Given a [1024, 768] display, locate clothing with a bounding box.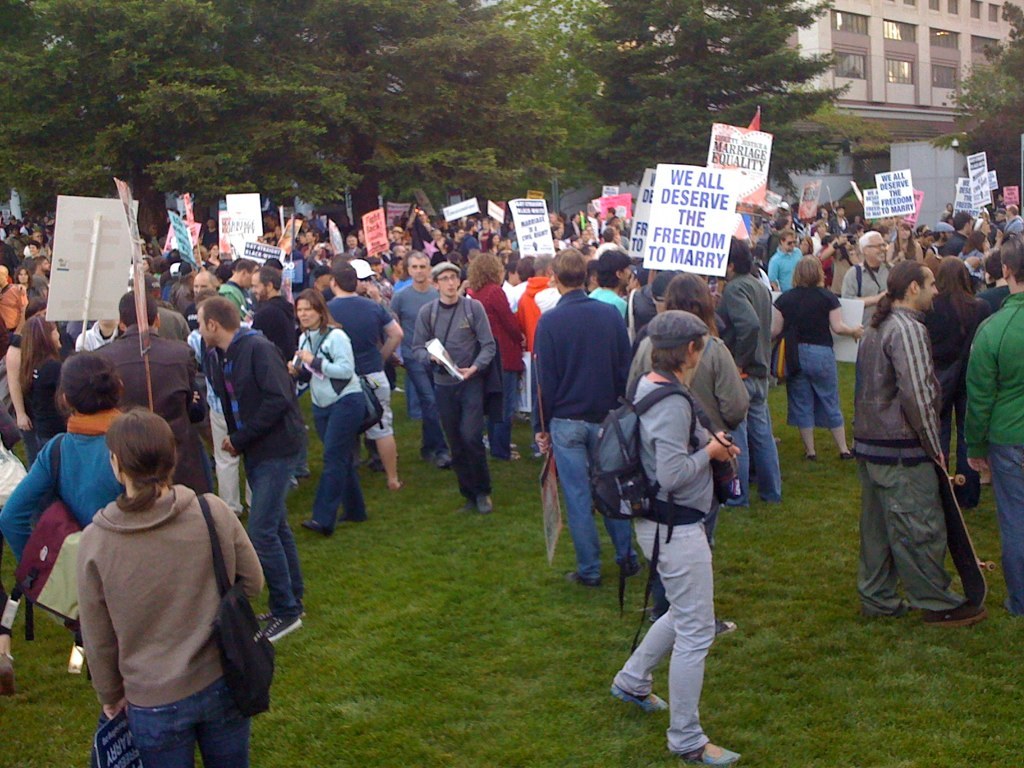
Located: (512,261,544,432).
